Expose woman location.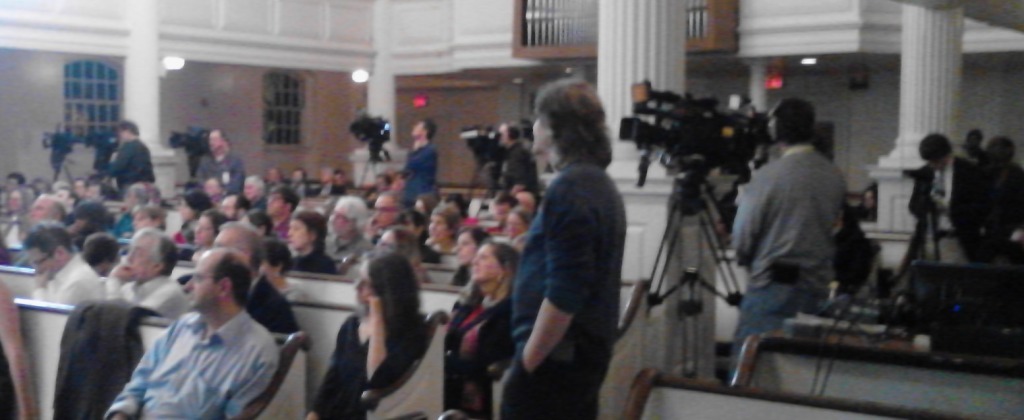
Exposed at 300/252/436/419.
